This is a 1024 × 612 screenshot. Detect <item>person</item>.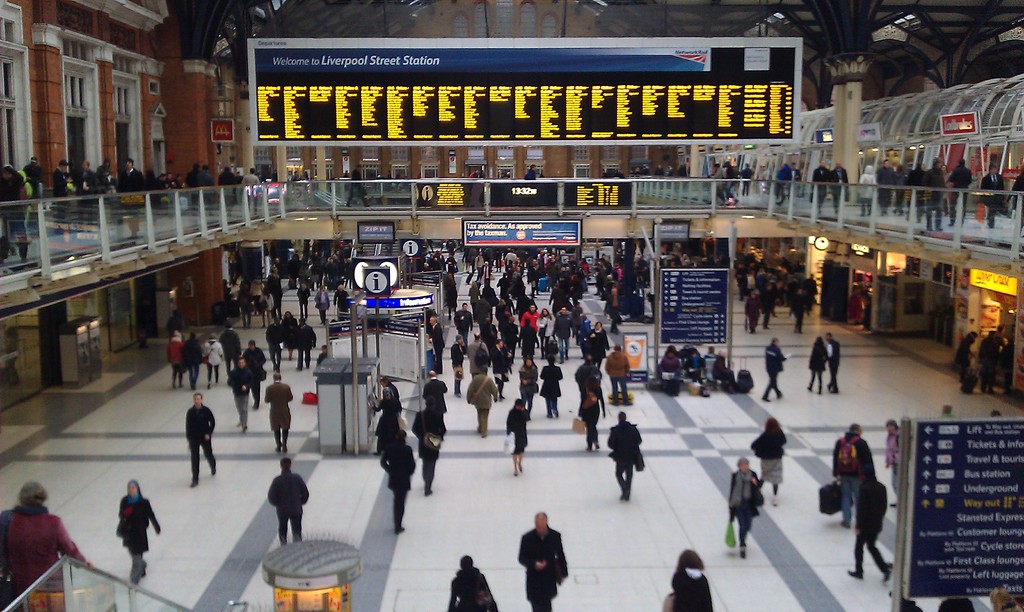
pyautogui.locateOnScreen(918, 157, 945, 228).
